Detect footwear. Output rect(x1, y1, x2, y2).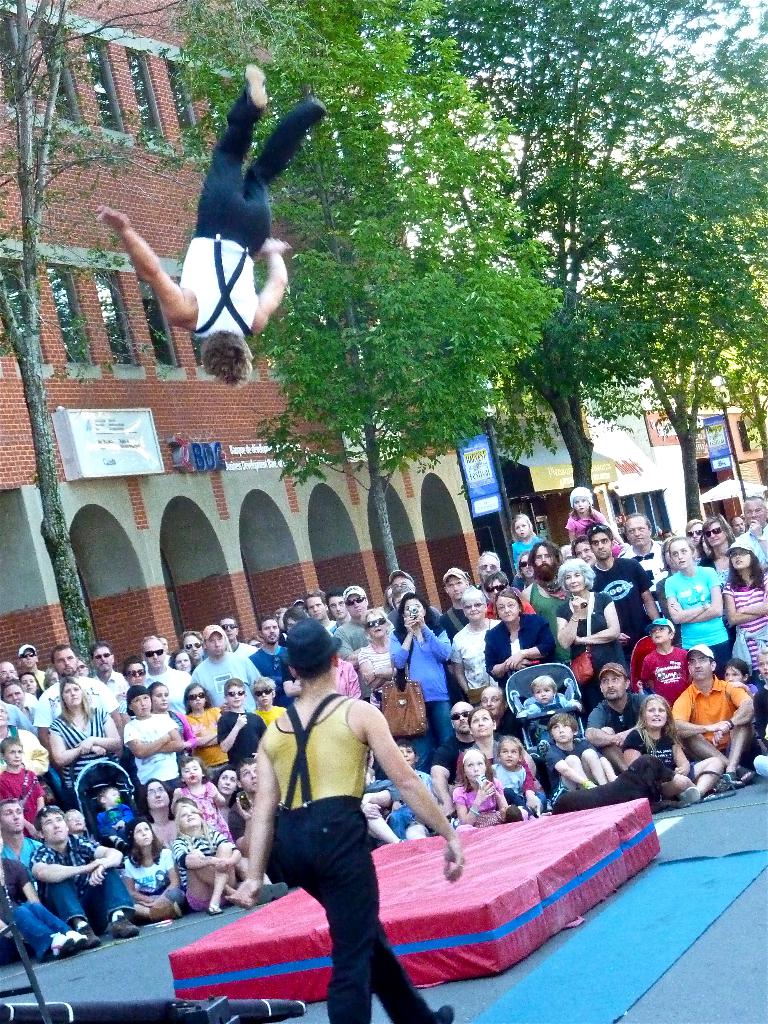
rect(63, 927, 88, 950).
